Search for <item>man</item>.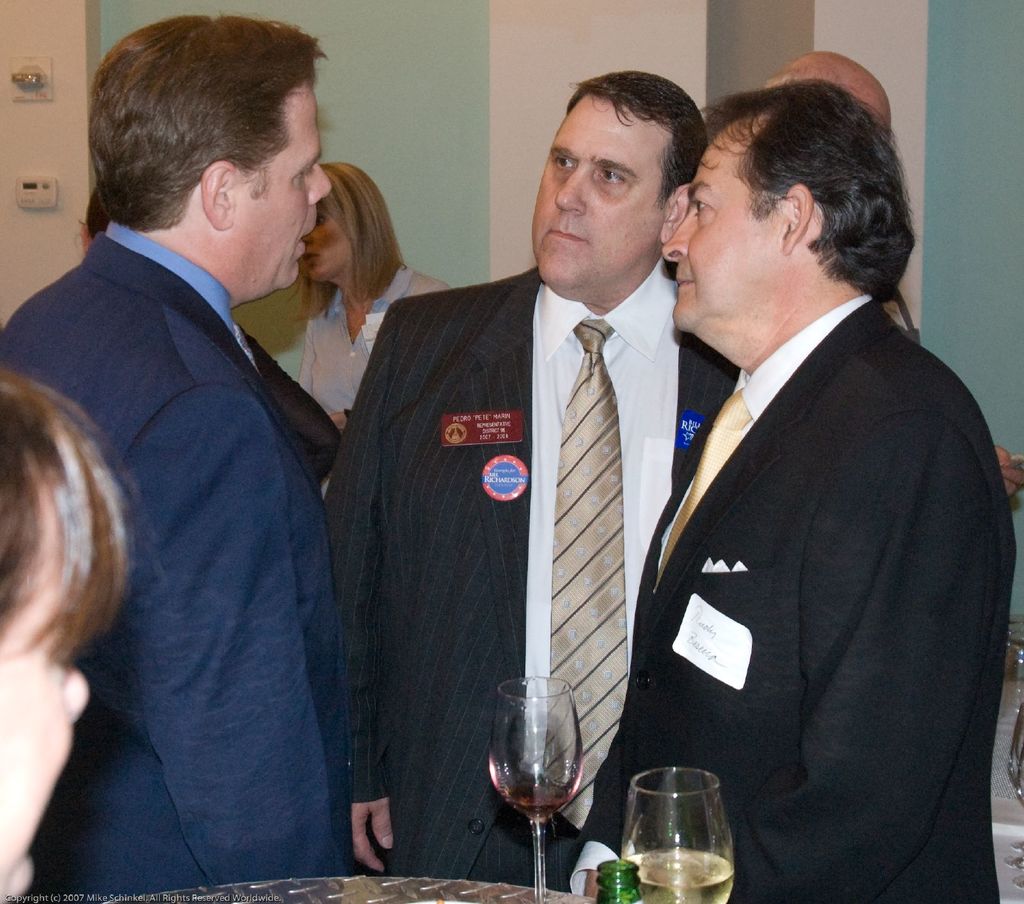
Found at bbox(0, 12, 337, 903).
